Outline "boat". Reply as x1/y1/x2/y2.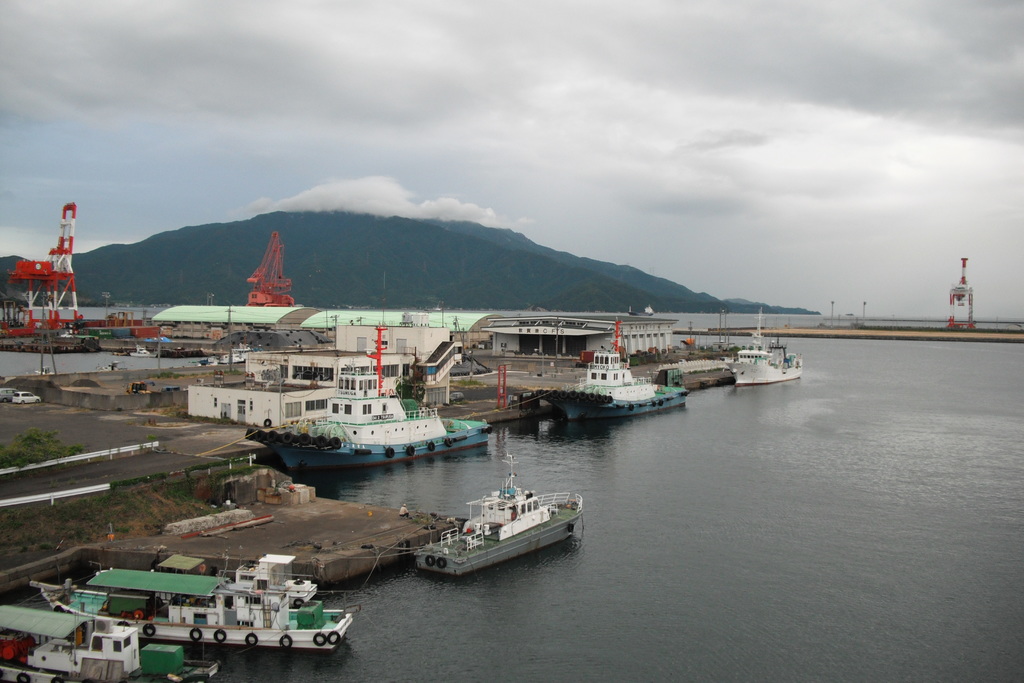
128/346/159/356.
